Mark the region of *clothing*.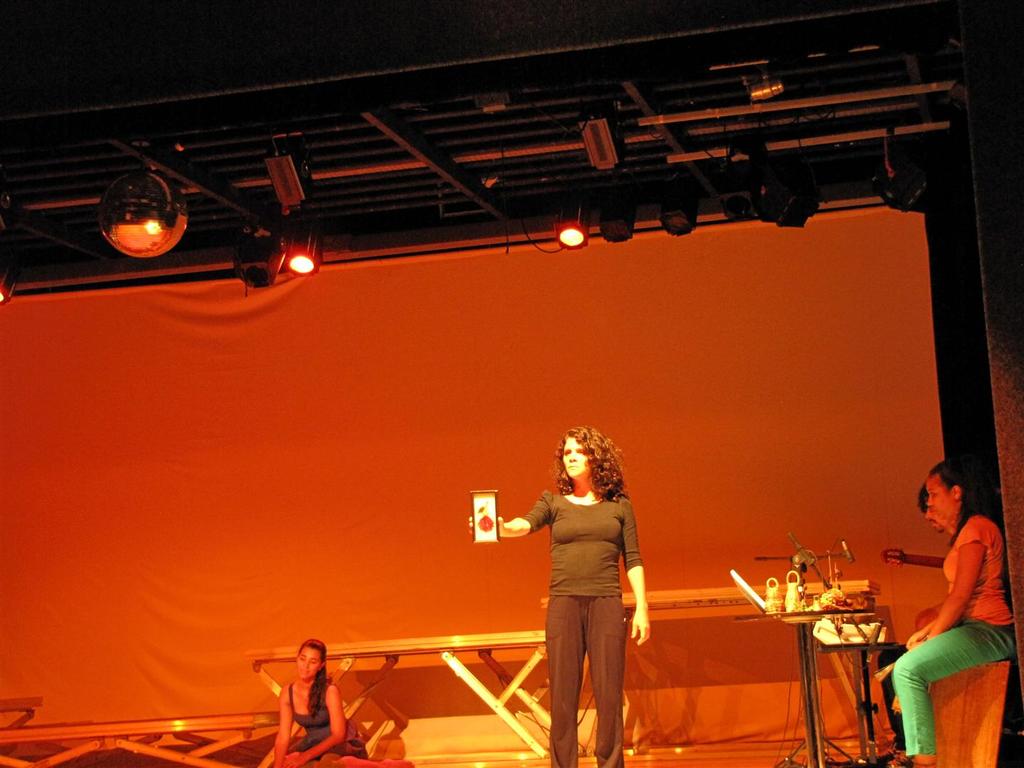
Region: <bbox>277, 676, 370, 758</bbox>.
